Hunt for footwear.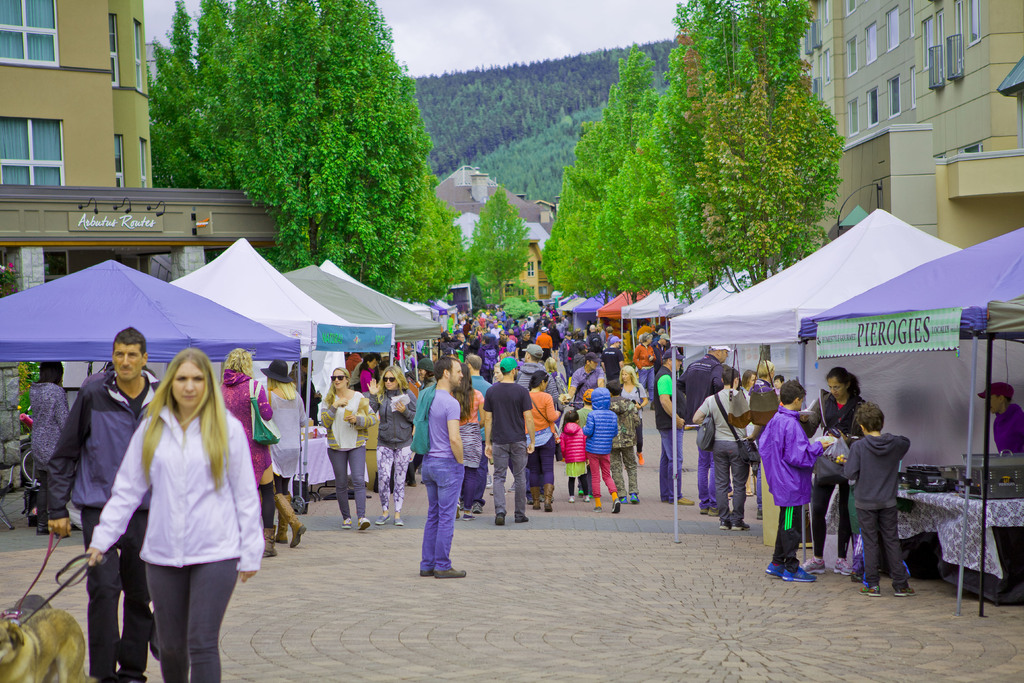
Hunted down at bbox=(516, 516, 529, 524).
